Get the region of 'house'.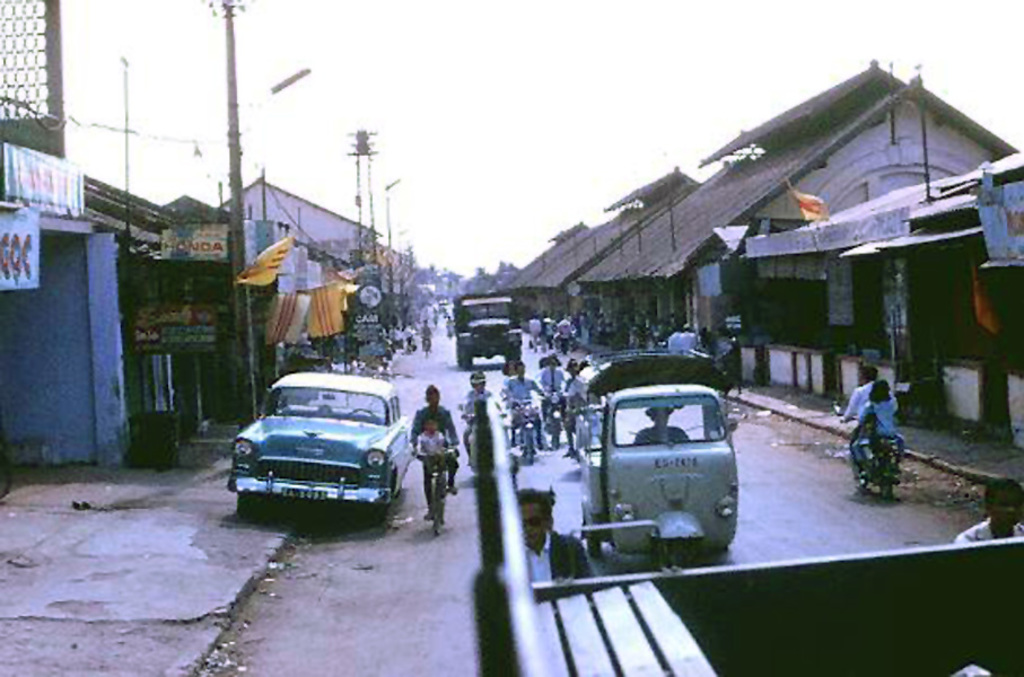
<region>202, 173, 405, 272</region>.
